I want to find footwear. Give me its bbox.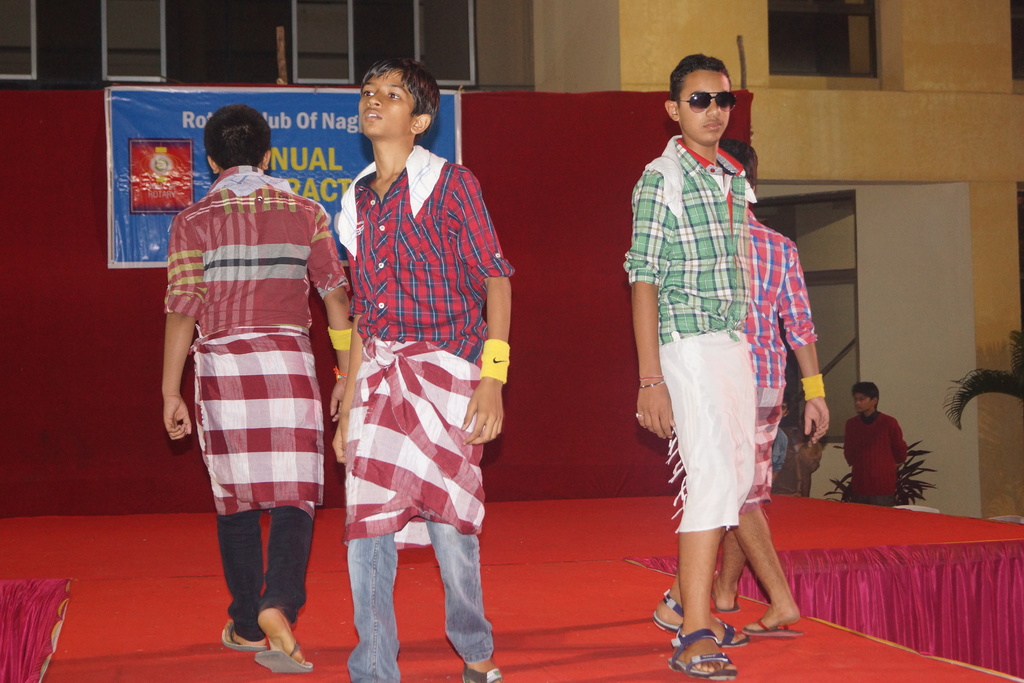
x1=218, y1=609, x2=268, y2=654.
